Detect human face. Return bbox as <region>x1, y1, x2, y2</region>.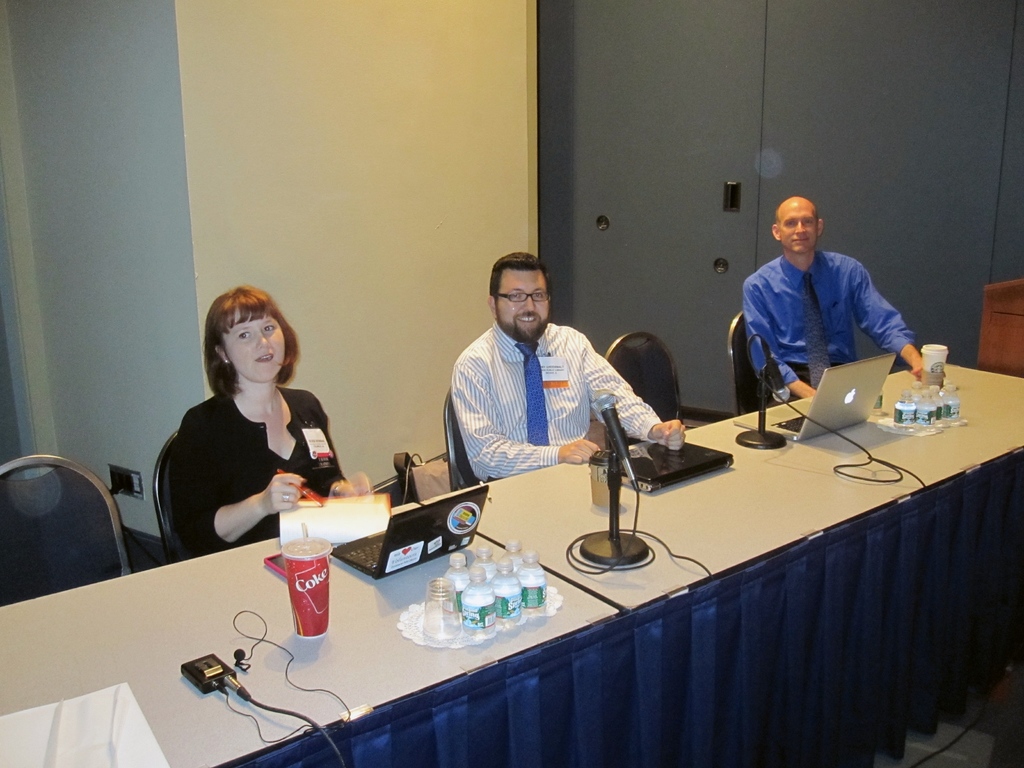
<region>497, 268, 550, 340</region>.
